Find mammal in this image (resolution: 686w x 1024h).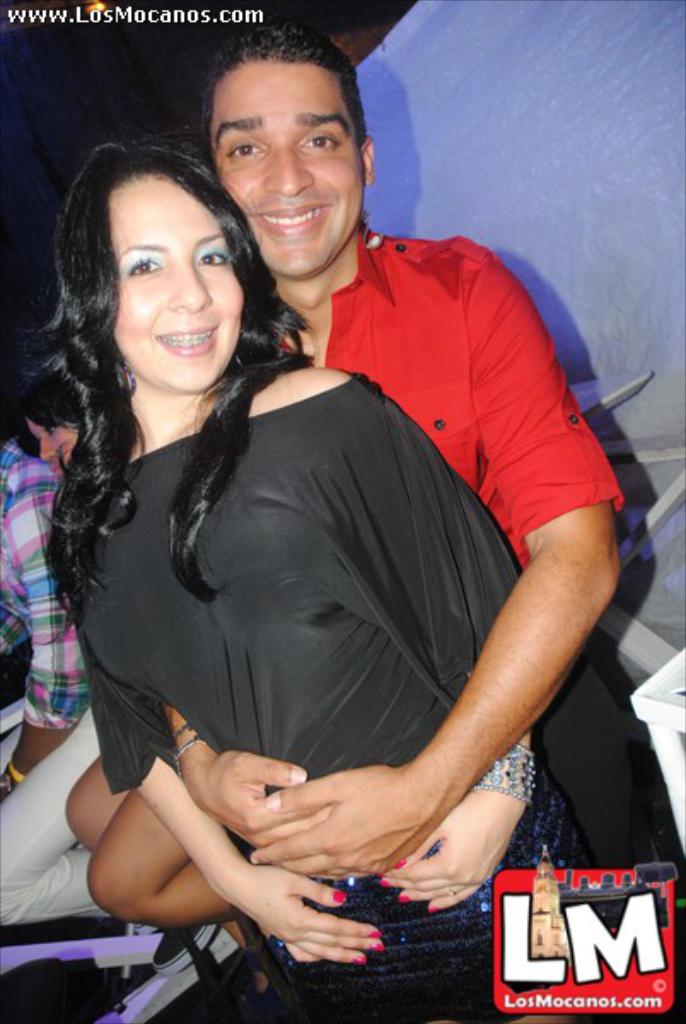
{"x1": 174, "y1": 19, "x2": 625, "y2": 1022}.
